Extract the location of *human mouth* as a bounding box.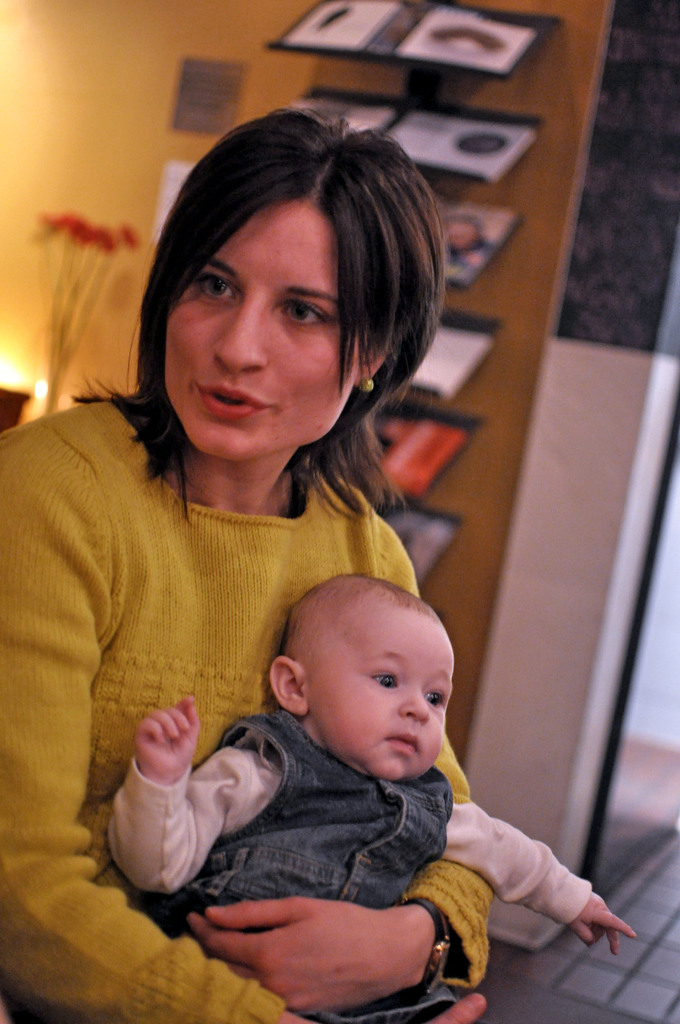
(382,722,428,764).
